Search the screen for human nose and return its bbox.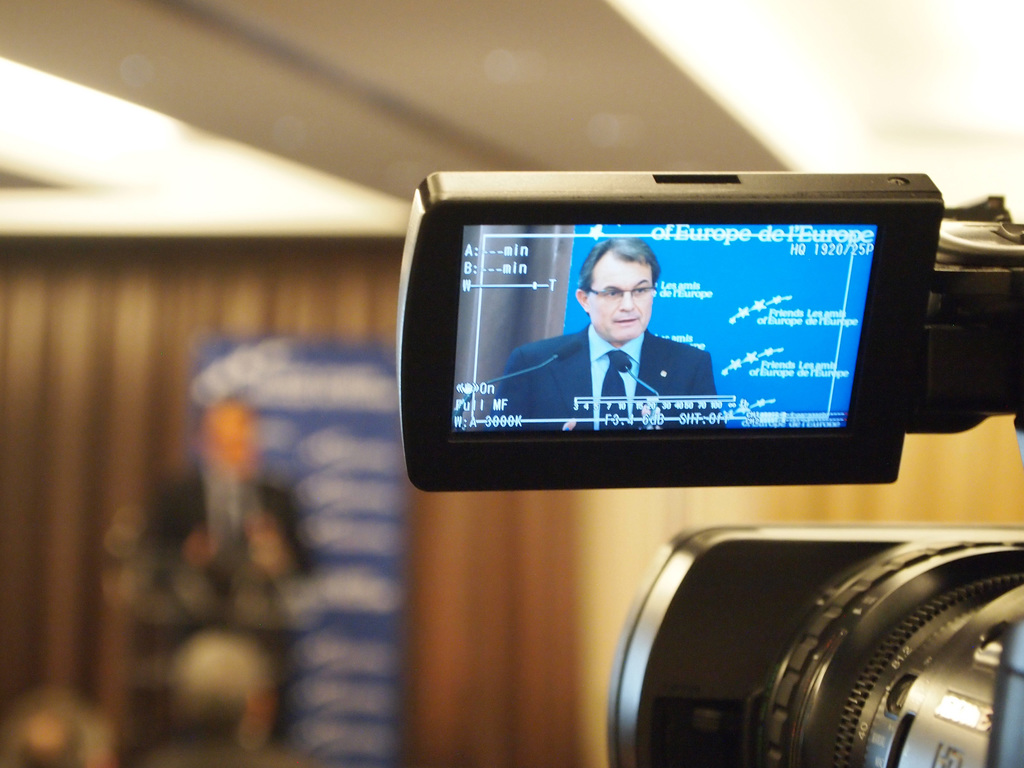
Found: [left=616, top=290, right=636, bottom=311].
